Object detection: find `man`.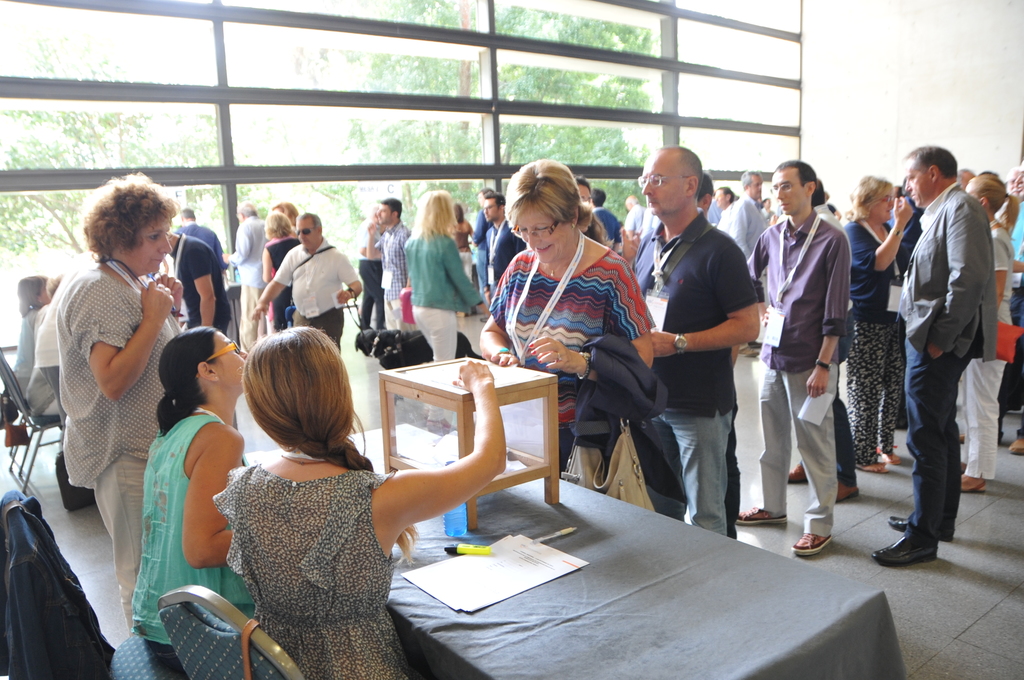
(left=248, top=211, right=367, bottom=353).
